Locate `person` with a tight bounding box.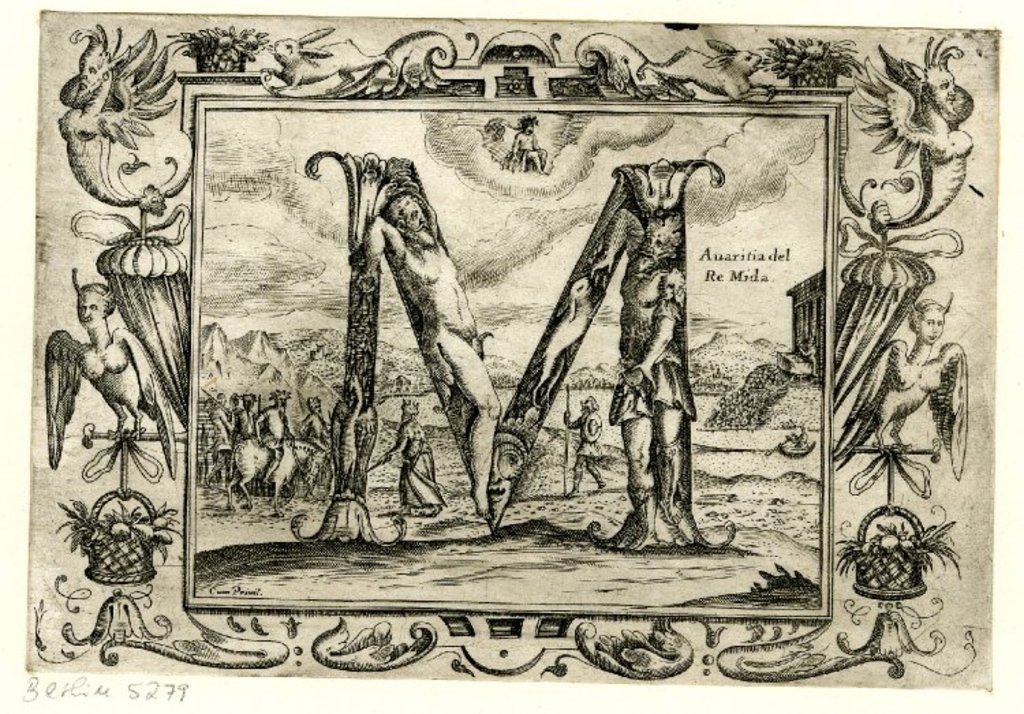
rect(515, 126, 547, 173).
